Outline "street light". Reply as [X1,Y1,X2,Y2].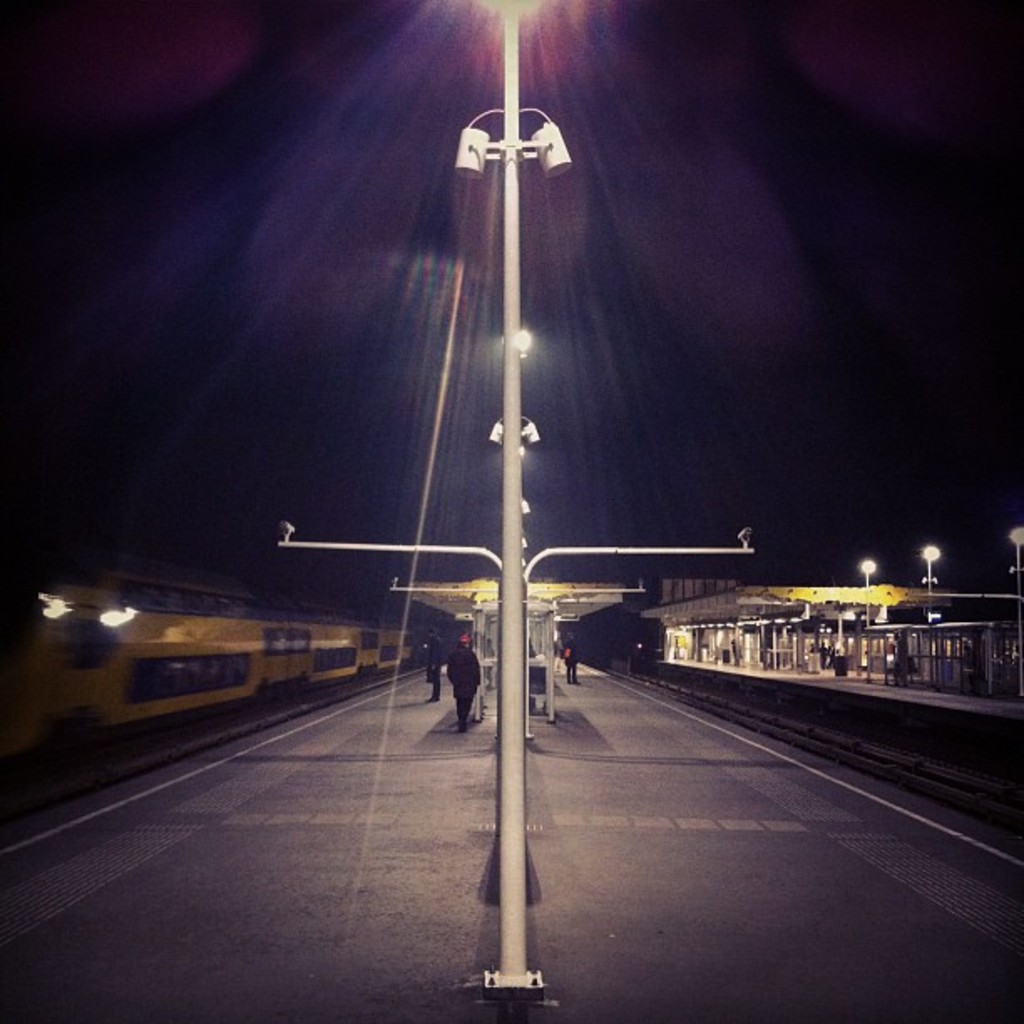
[850,556,875,683].
